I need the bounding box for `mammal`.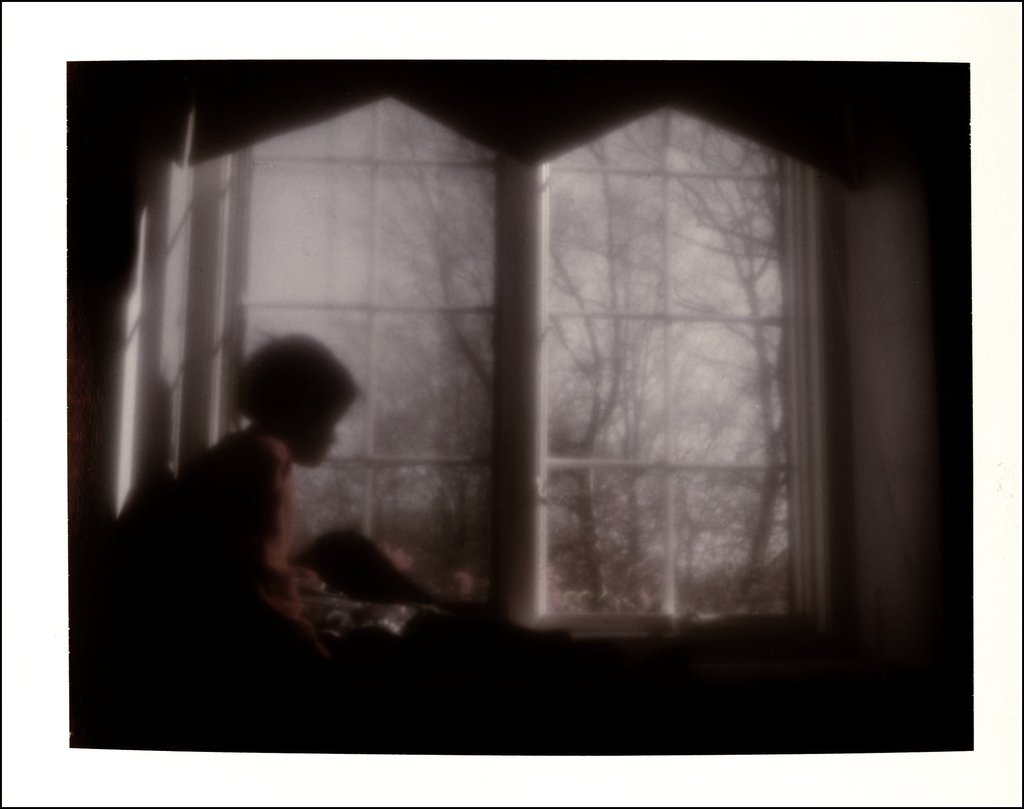
Here it is: <region>147, 345, 443, 683</region>.
